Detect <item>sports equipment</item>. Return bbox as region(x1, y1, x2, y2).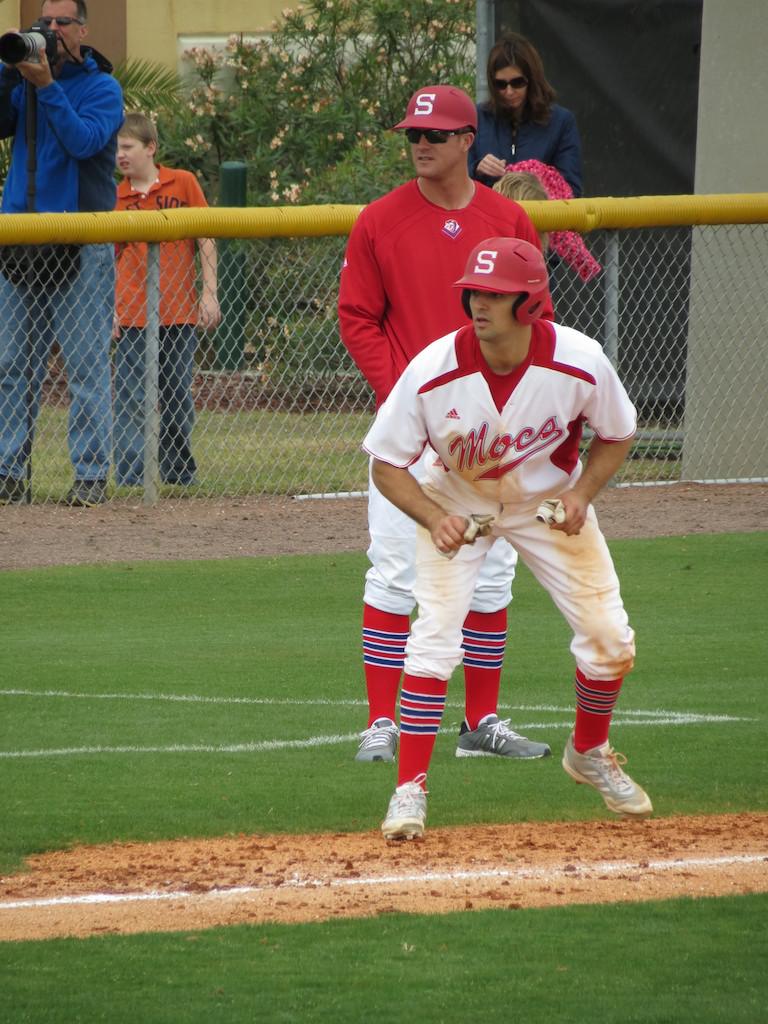
region(377, 772, 424, 842).
